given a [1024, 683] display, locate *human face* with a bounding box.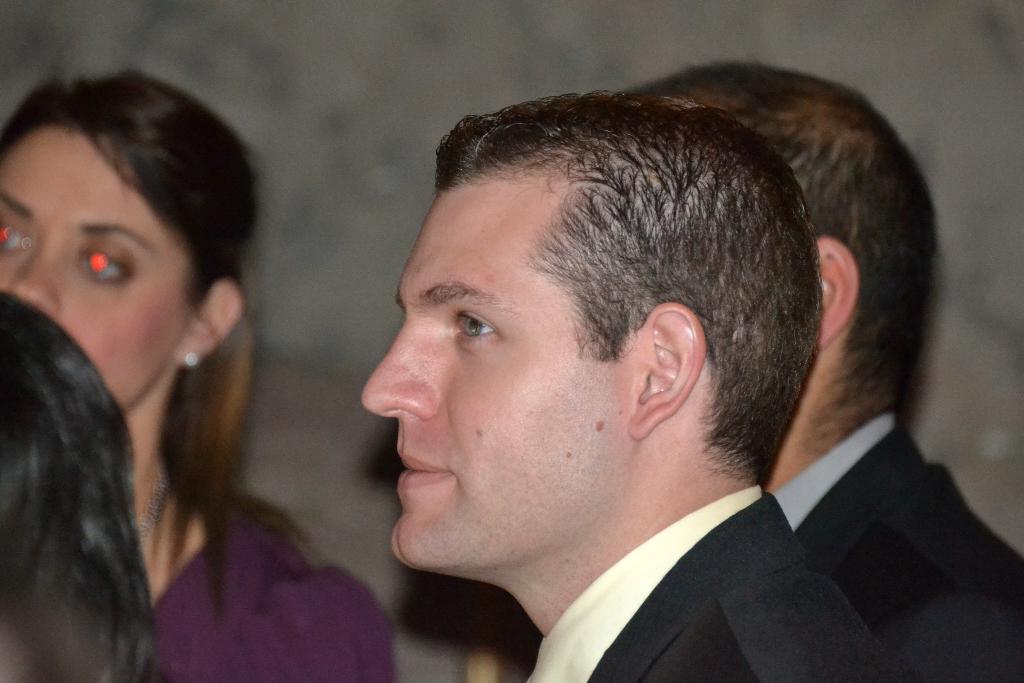
Located: {"left": 364, "top": 192, "right": 628, "bottom": 569}.
